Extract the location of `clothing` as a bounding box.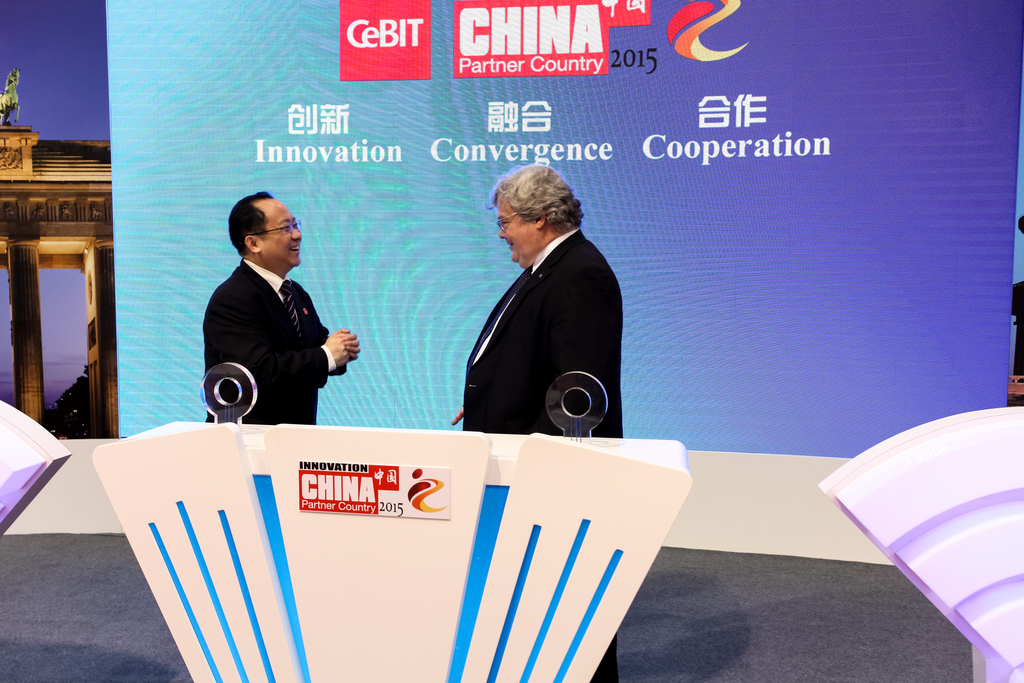
[440, 202, 634, 450].
